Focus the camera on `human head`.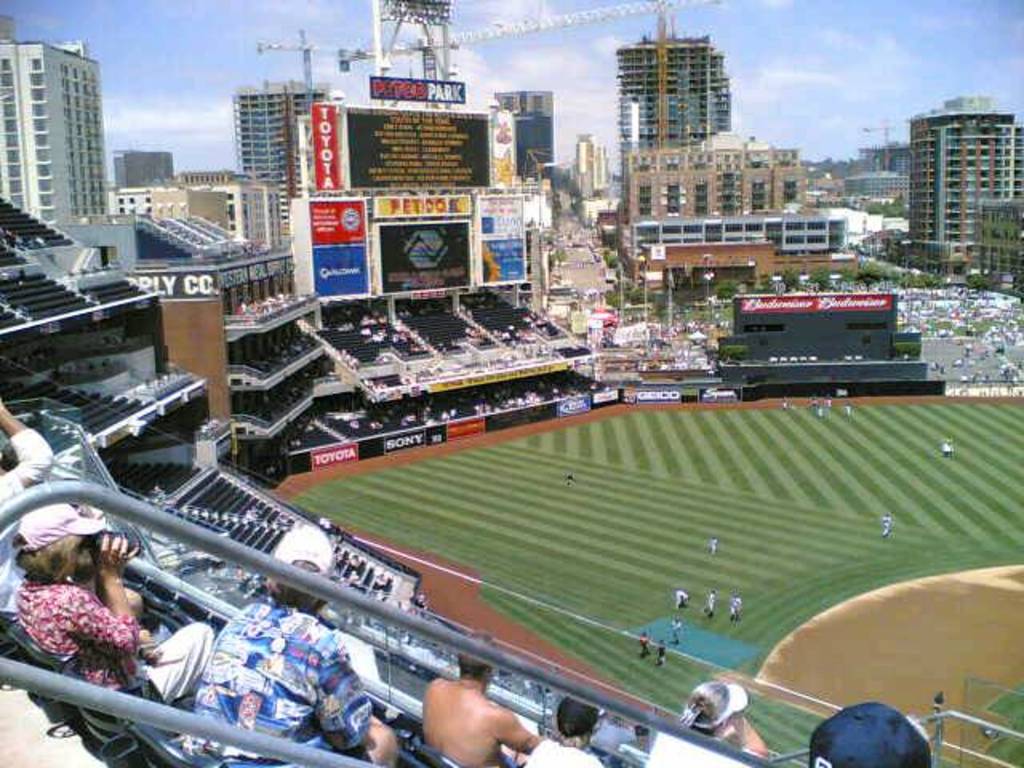
Focus region: 675, 677, 746, 739.
